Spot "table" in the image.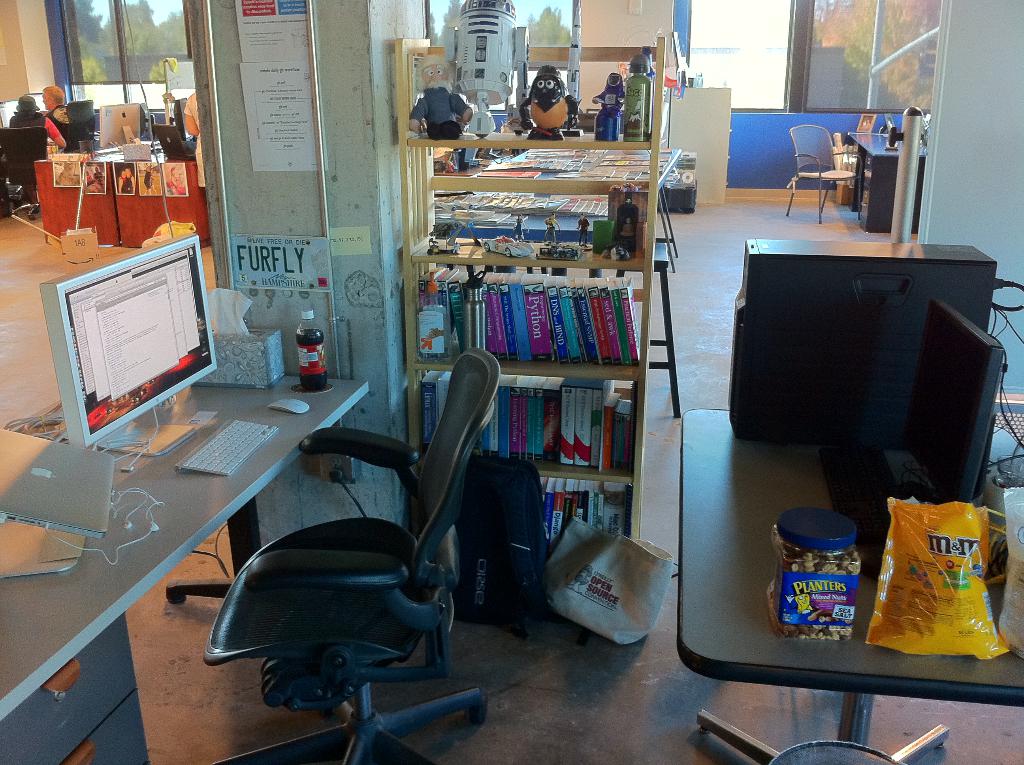
"table" found at select_region(115, 144, 209, 246).
